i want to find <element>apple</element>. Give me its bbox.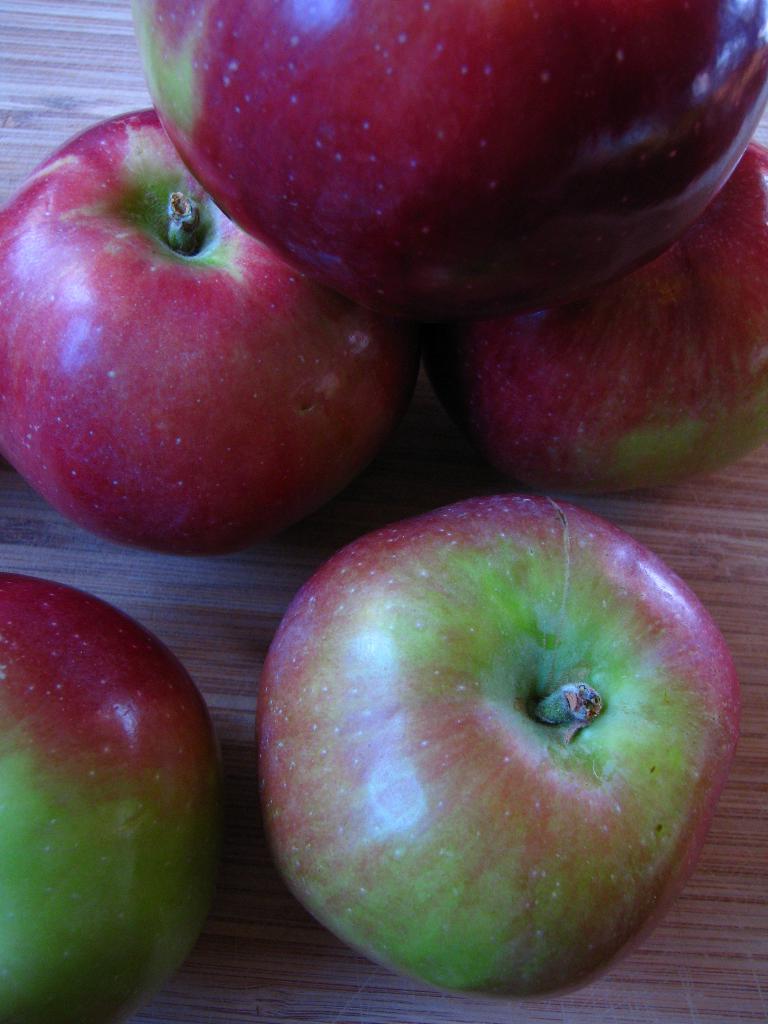
{"x1": 420, "y1": 140, "x2": 767, "y2": 501}.
